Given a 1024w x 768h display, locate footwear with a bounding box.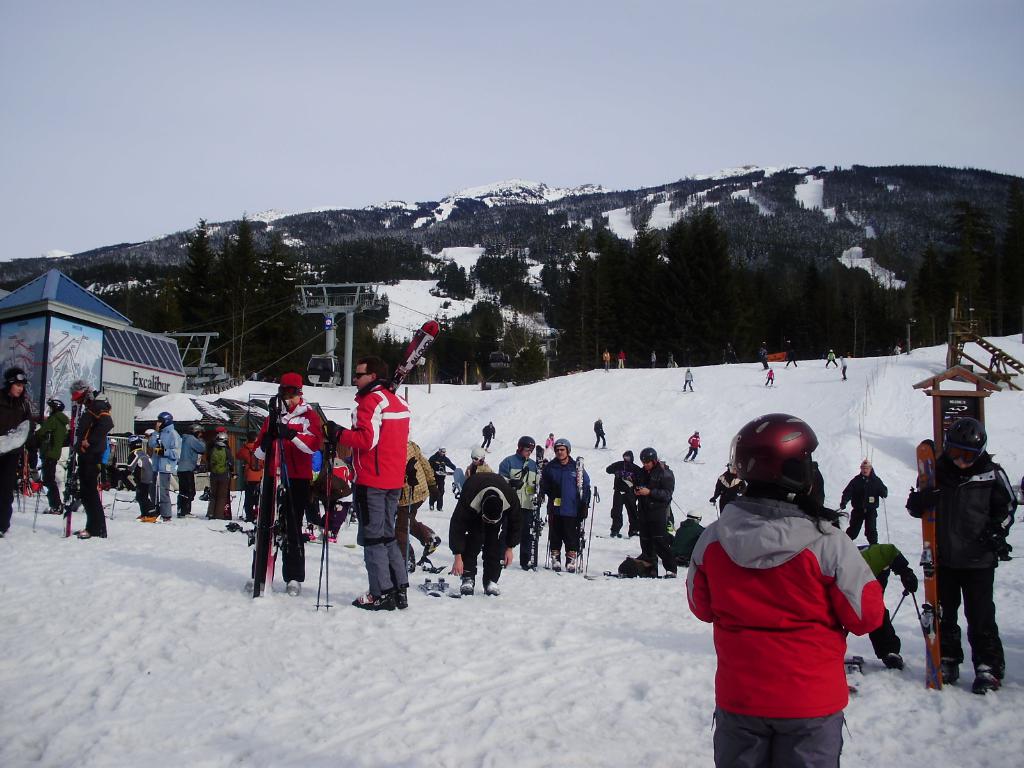
Located: Rect(880, 648, 903, 669).
